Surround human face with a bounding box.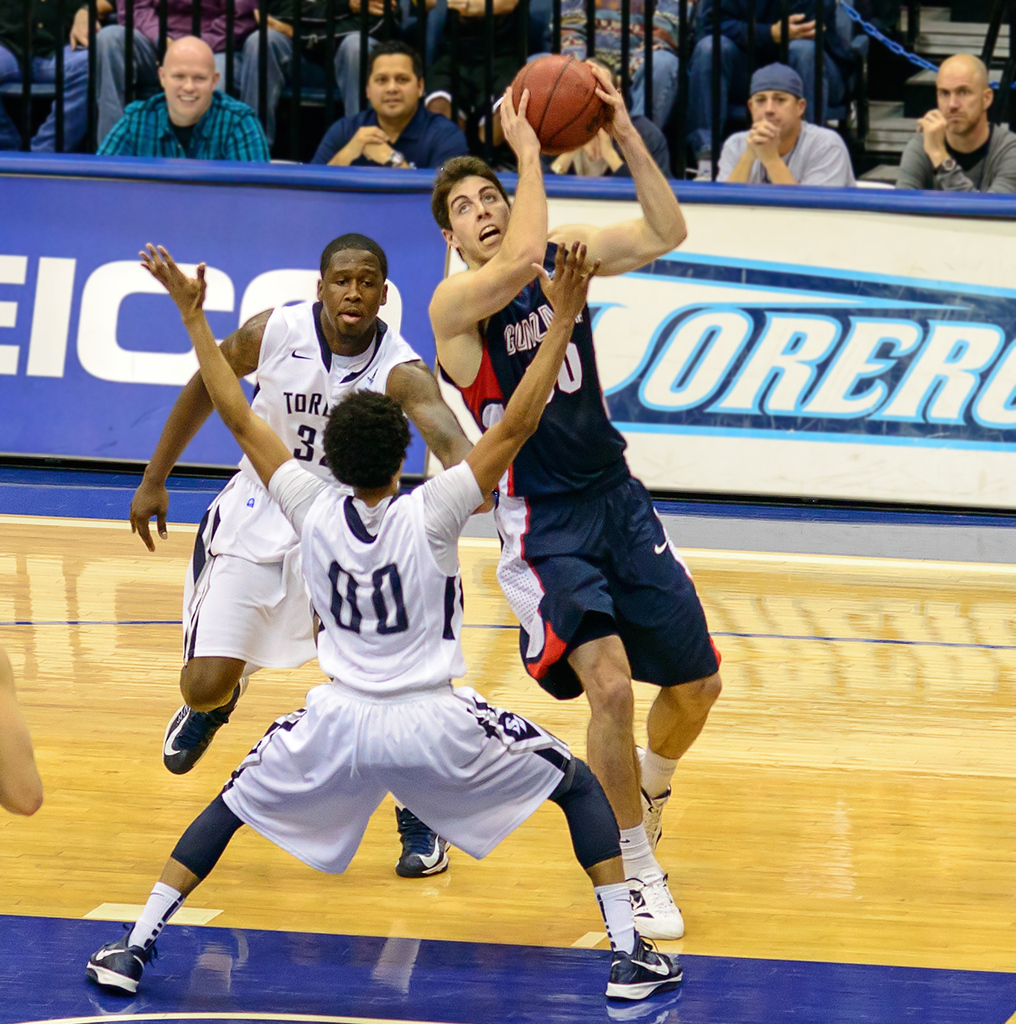
158,41,210,114.
